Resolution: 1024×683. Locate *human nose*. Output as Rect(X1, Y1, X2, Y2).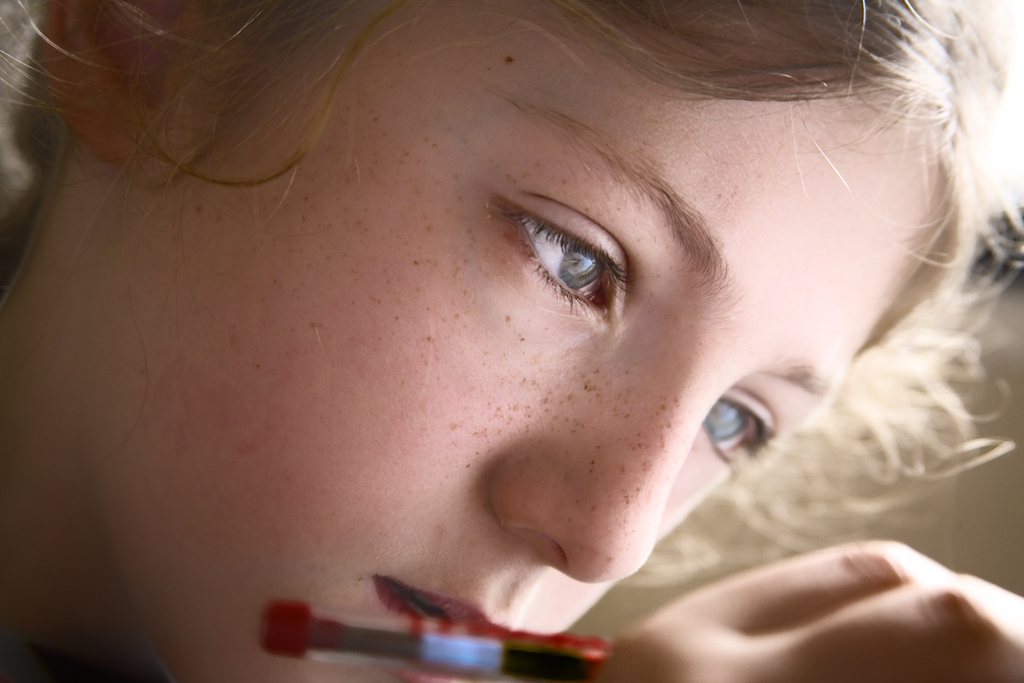
Rect(495, 378, 699, 583).
